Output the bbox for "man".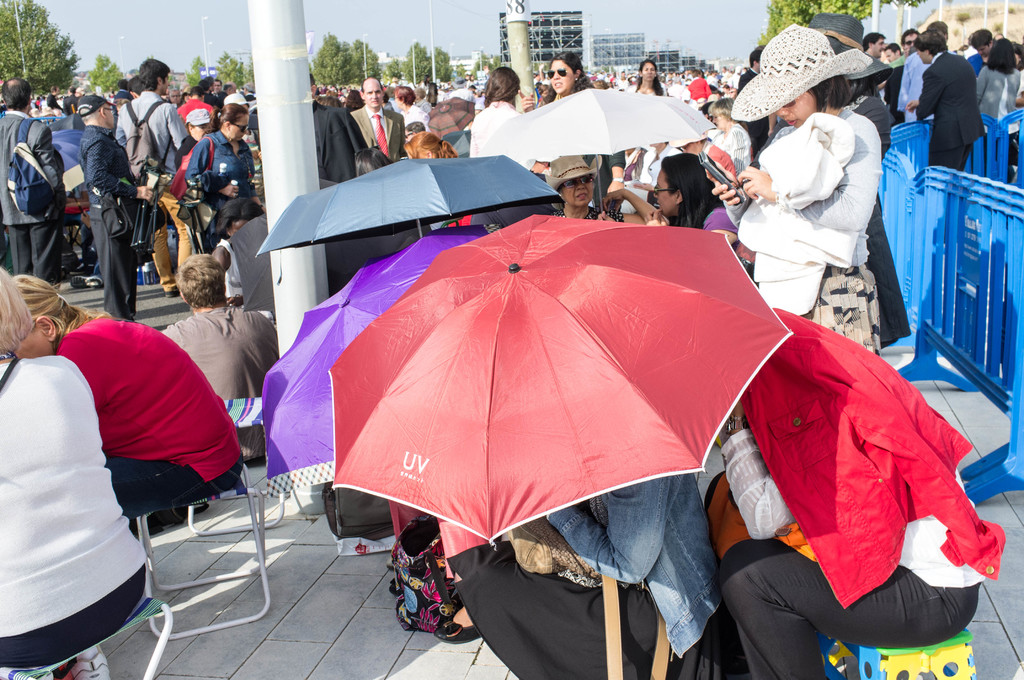
[x1=906, y1=32, x2=986, y2=172].
